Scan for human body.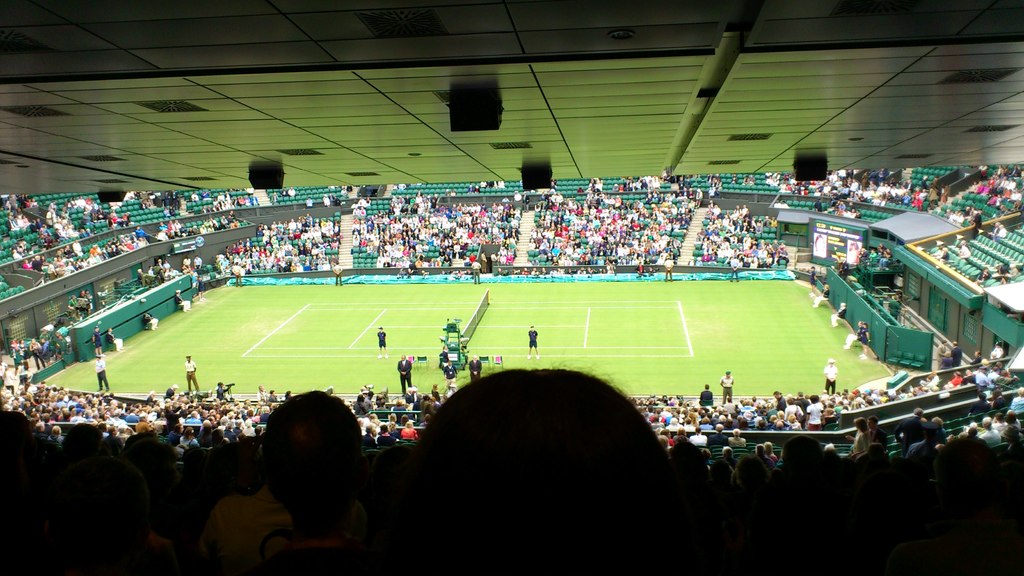
Scan result: pyautogui.locateOnScreen(30, 230, 145, 279).
